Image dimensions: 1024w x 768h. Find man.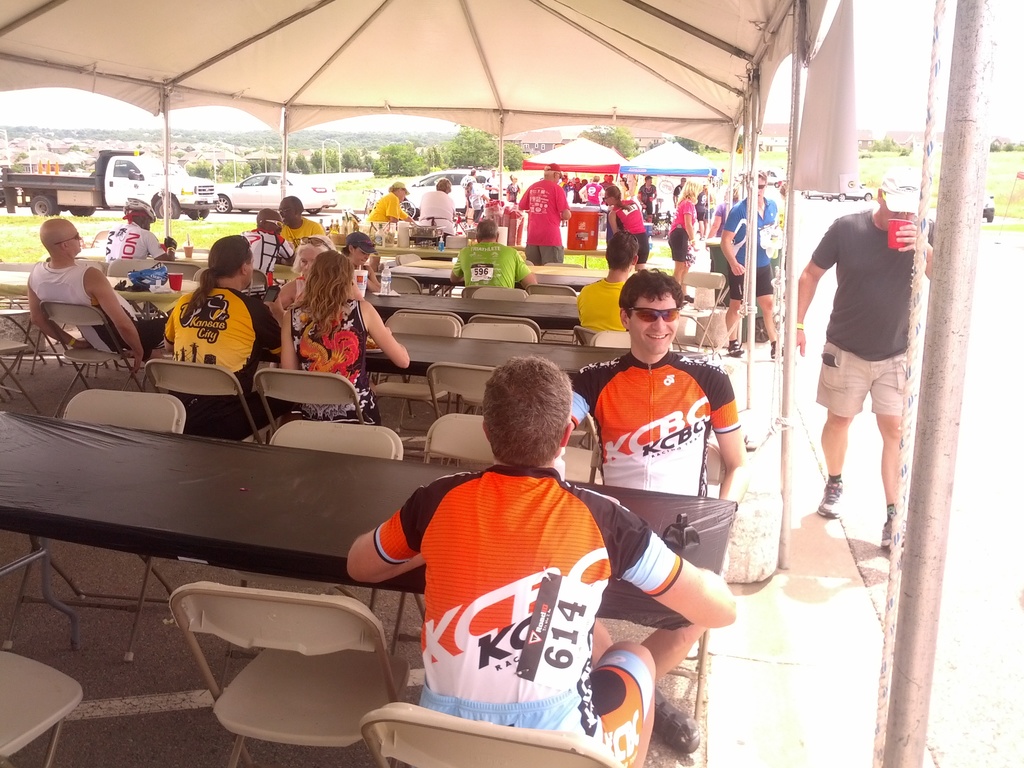
{"left": 521, "top": 163, "right": 573, "bottom": 261}.
